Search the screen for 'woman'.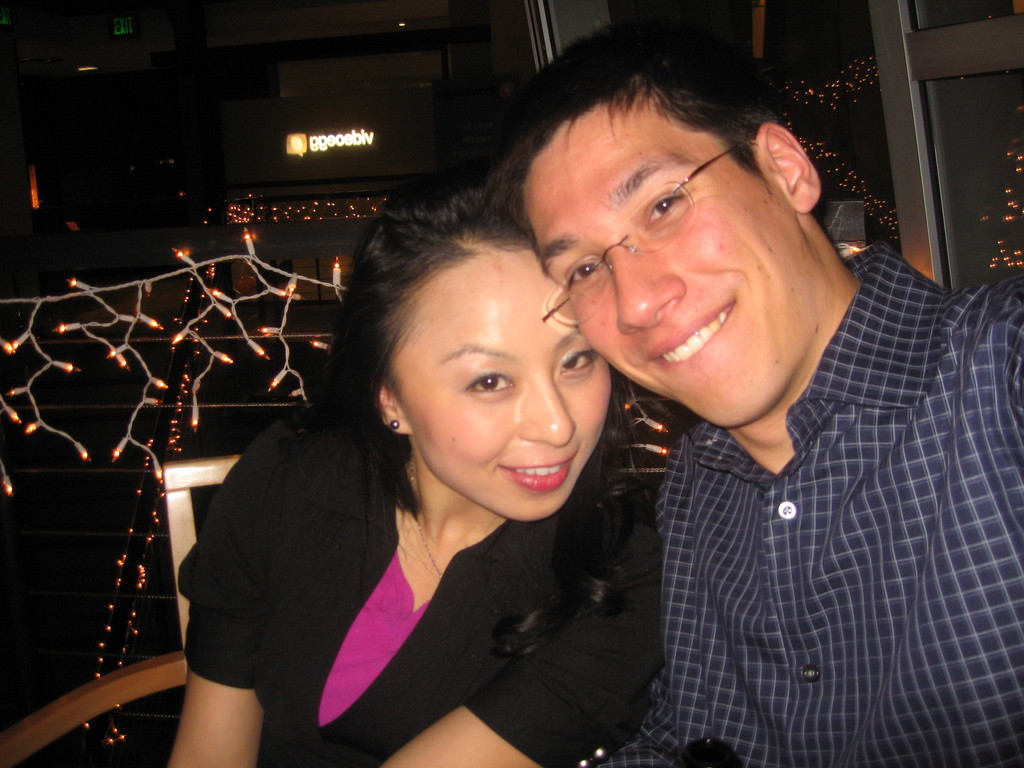
Found at [180,147,691,765].
